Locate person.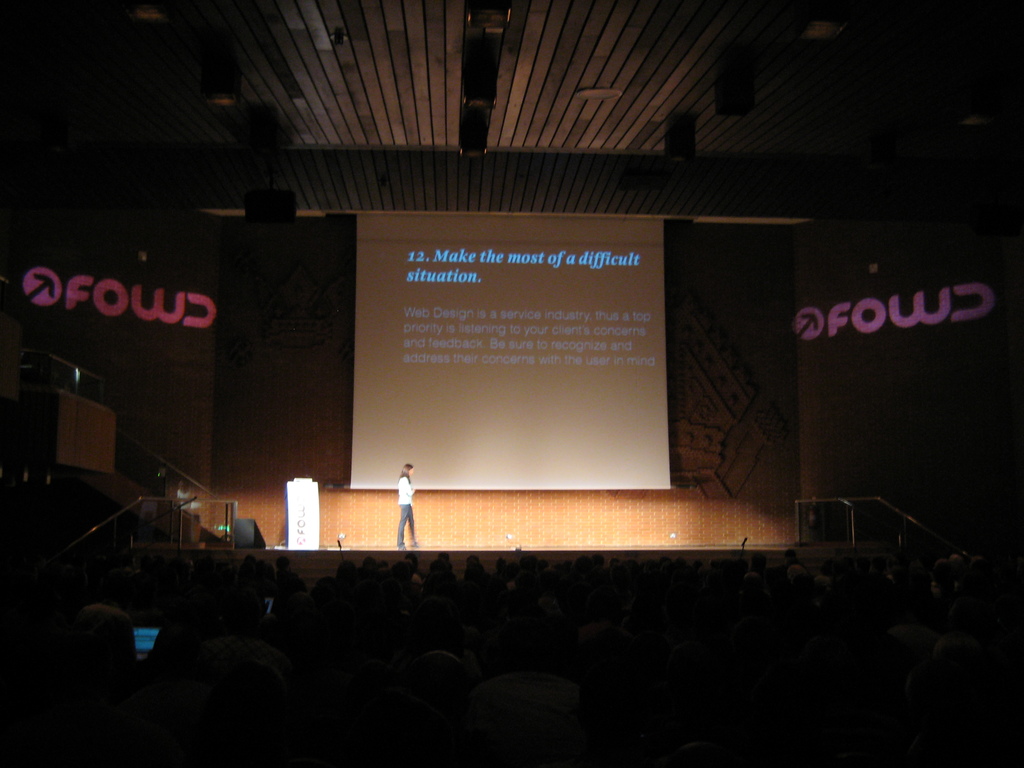
Bounding box: locate(400, 452, 428, 552).
